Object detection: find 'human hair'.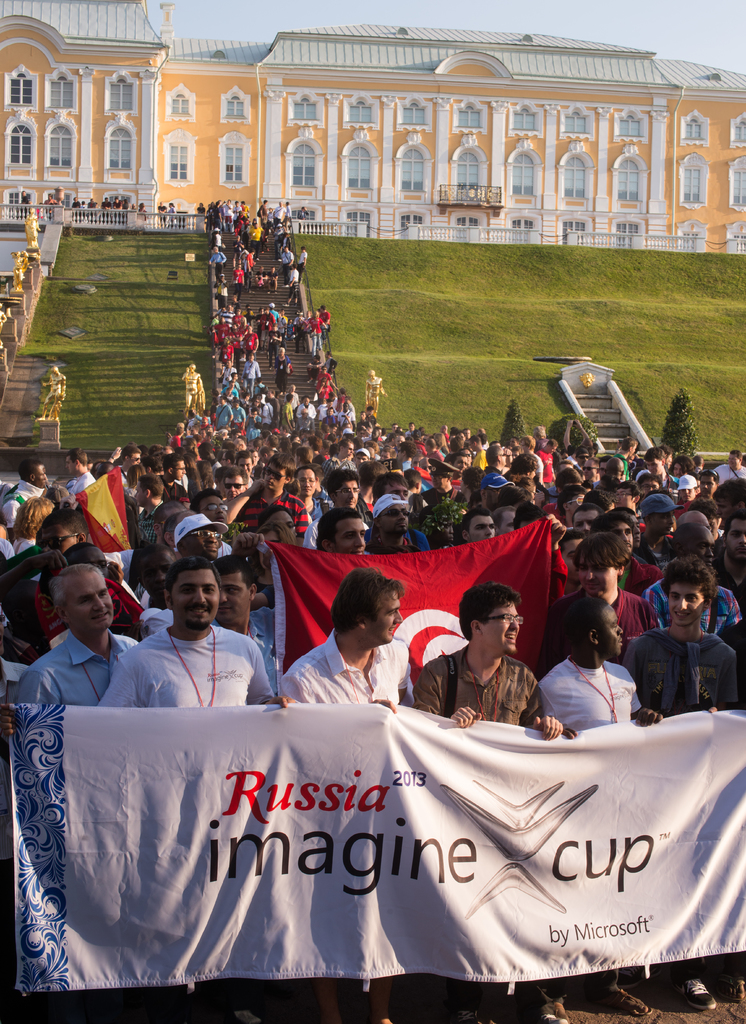
box(170, 552, 224, 598).
